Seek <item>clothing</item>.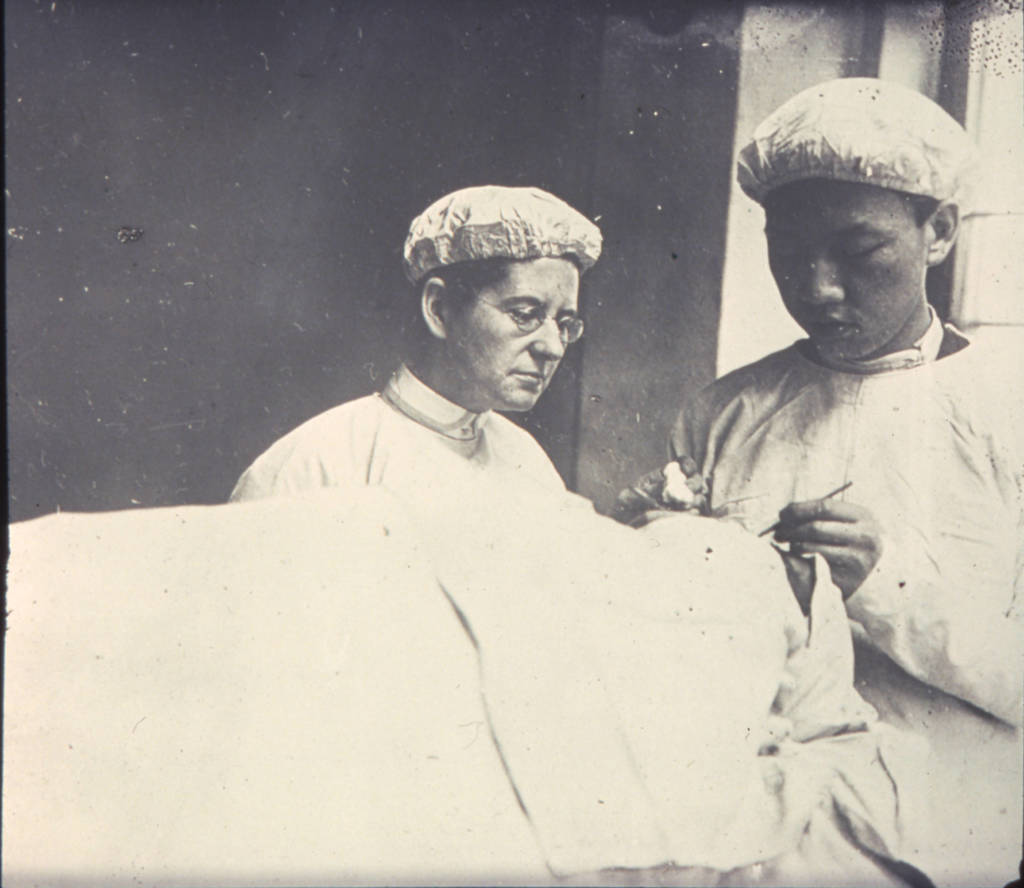
BBox(673, 304, 1023, 887).
